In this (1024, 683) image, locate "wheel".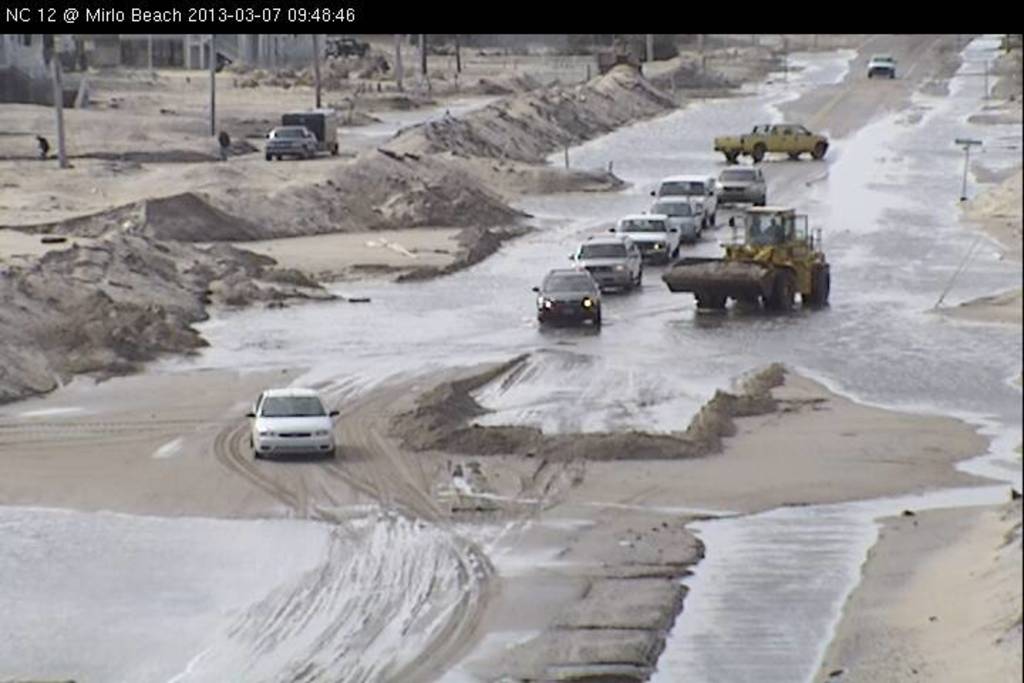
Bounding box: (327,447,336,458).
